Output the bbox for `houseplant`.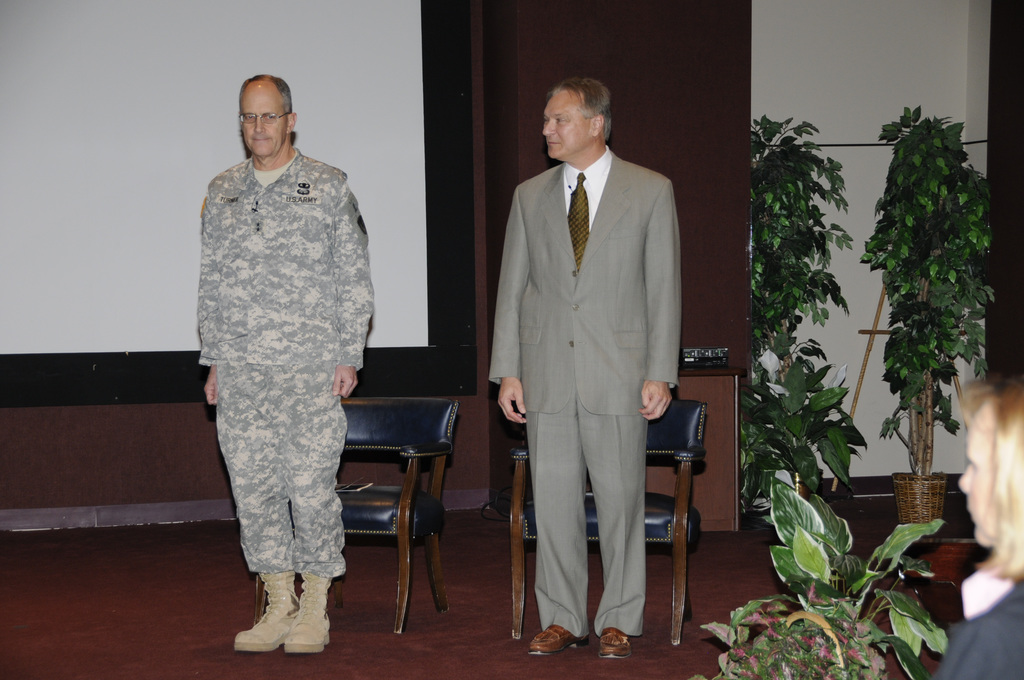
l=855, t=103, r=998, b=524.
